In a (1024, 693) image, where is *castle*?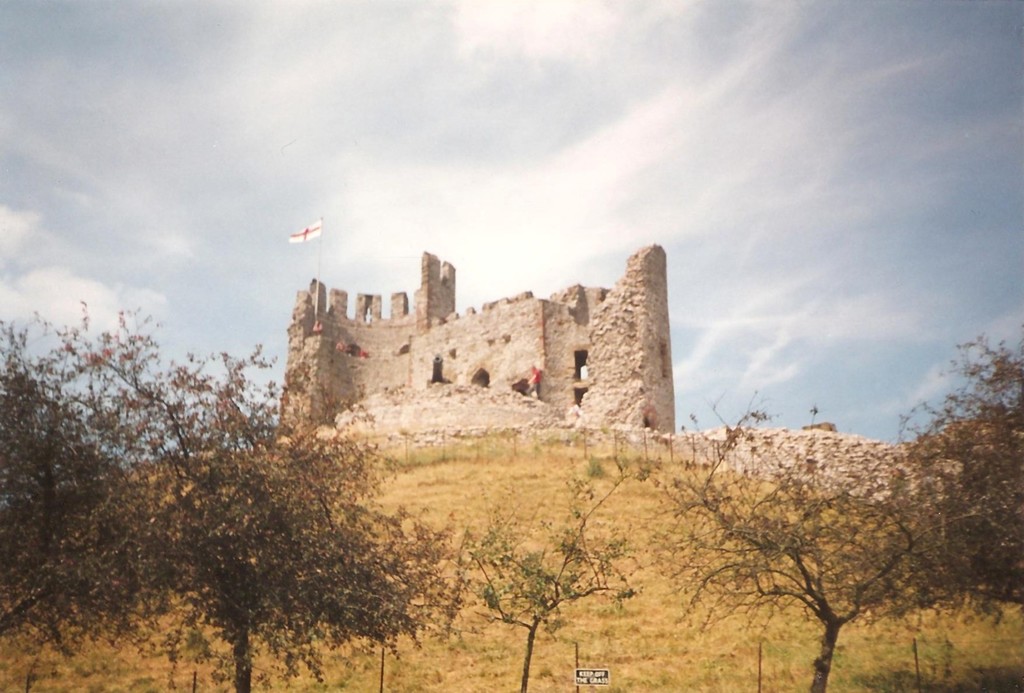
265 216 687 470.
